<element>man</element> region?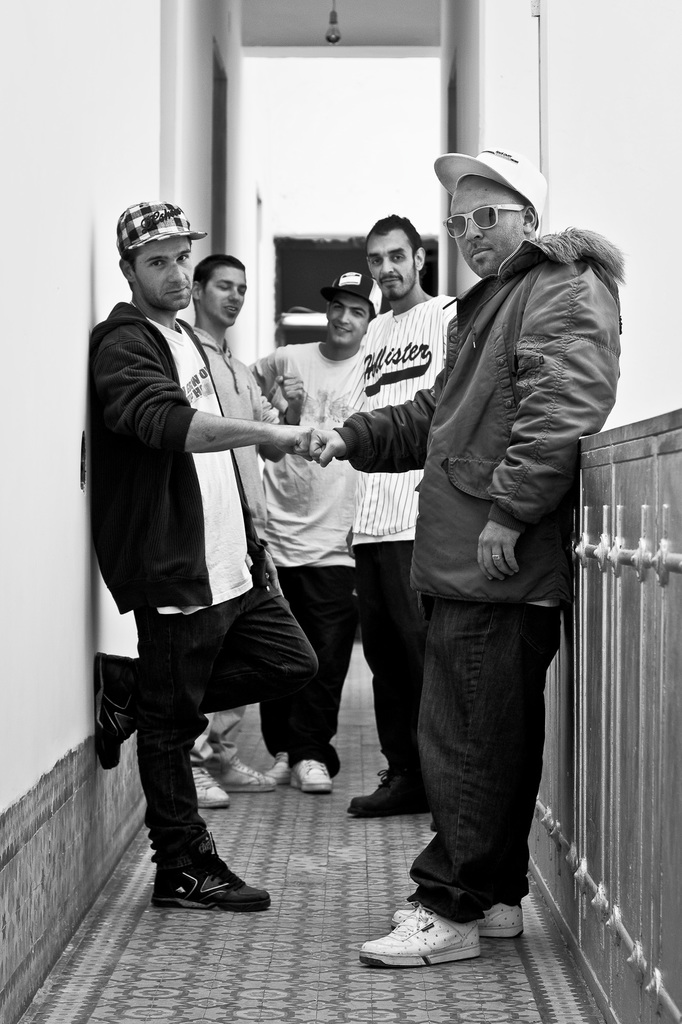
[x1=343, y1=214, x2=460, y2=818]
